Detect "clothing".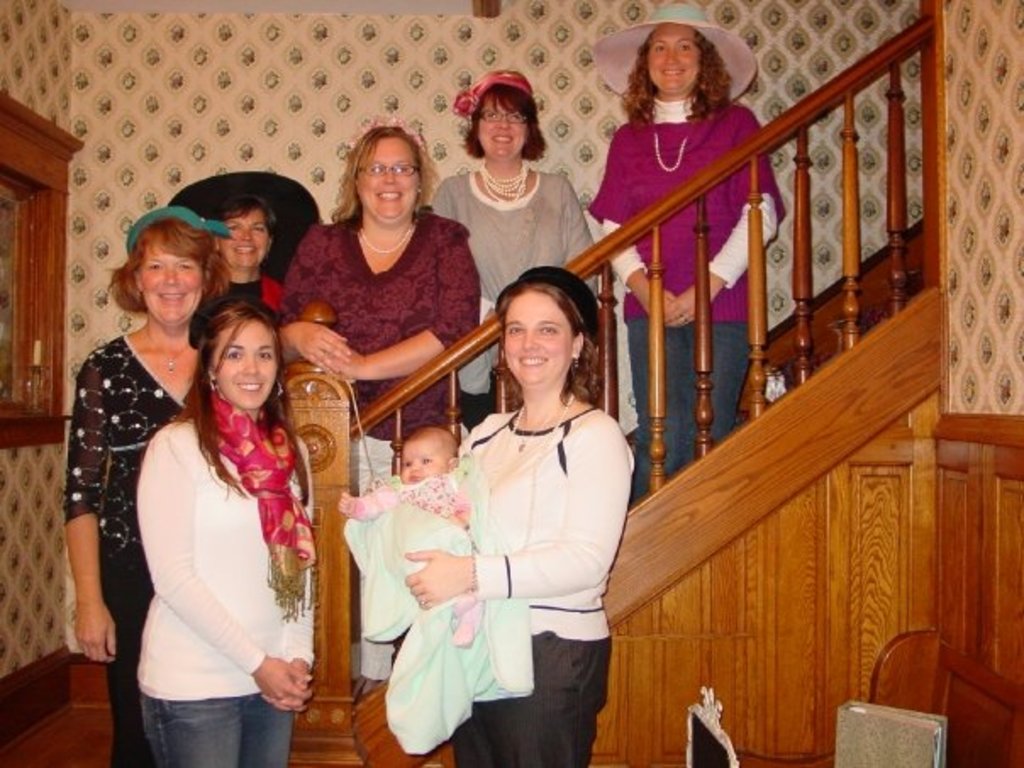
Detected at bbox=[348, 466, 476, 636].
